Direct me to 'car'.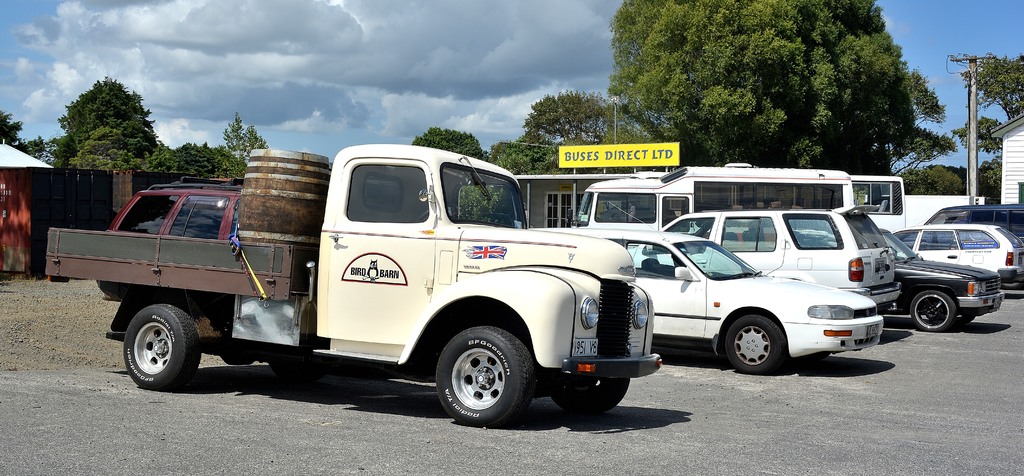
Direction: [924,201,1023,238].
